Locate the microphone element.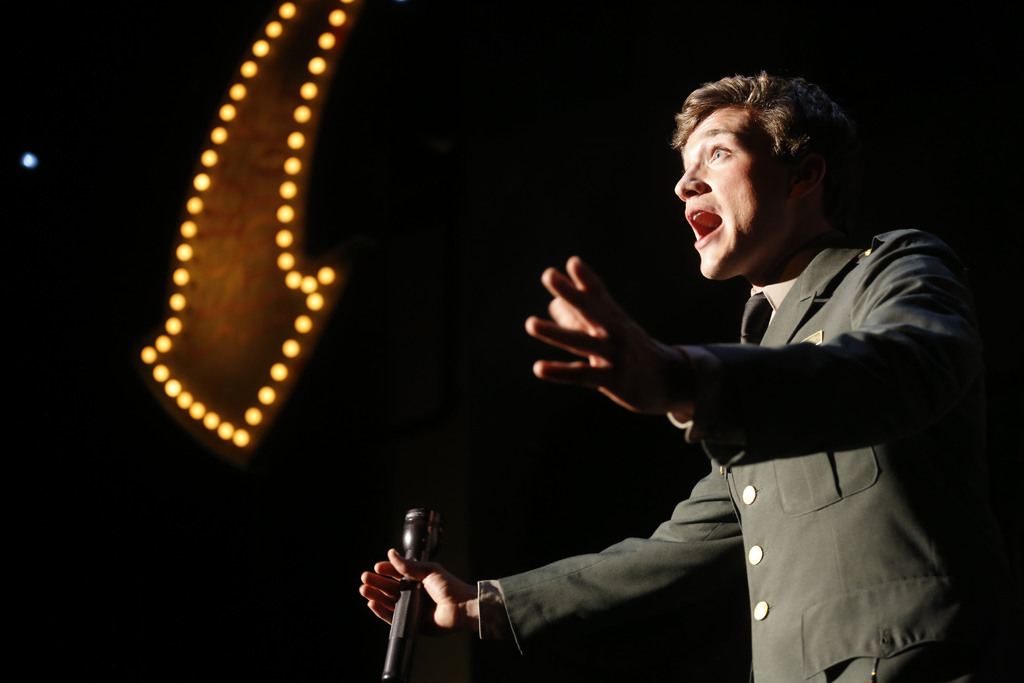
Element bbox: (left=384, top=495, right=442, bottom=675).
